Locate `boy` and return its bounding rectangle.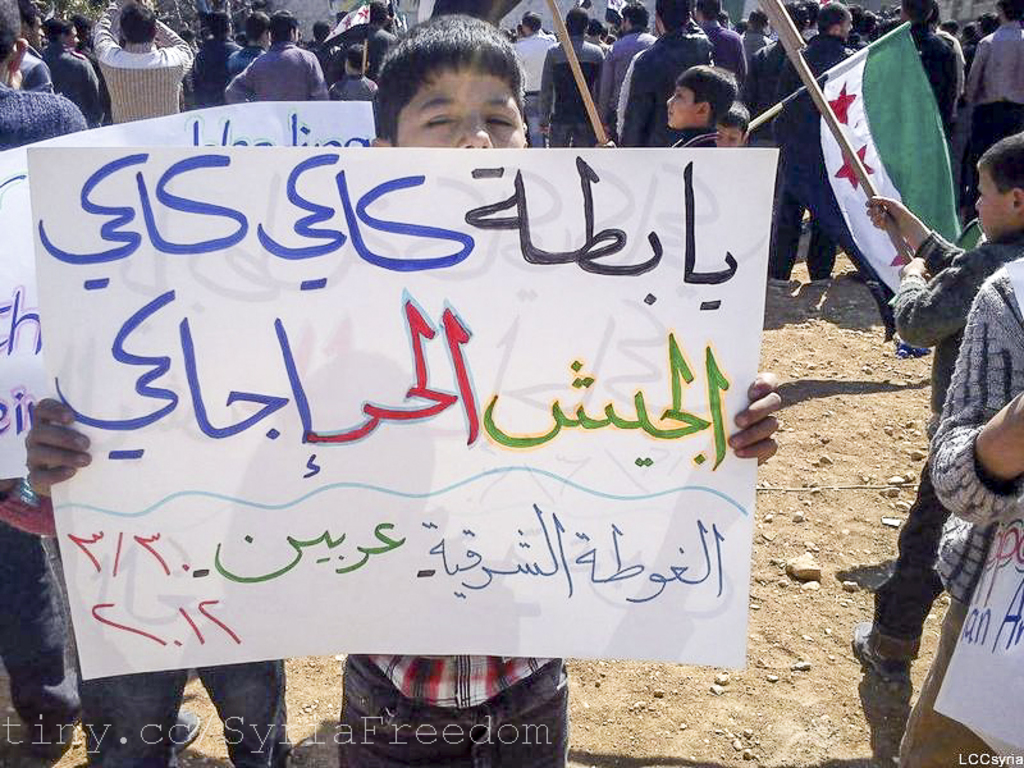
crop(28, 14, 780, 767).
